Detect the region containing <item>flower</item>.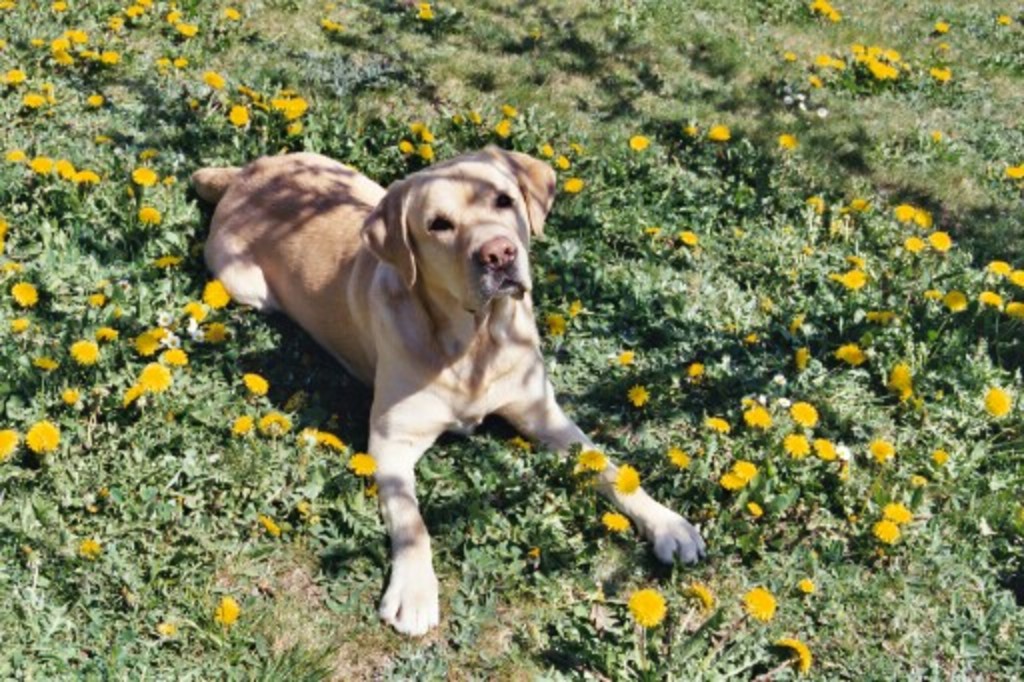
select_region(232, 110, 242, 122).
